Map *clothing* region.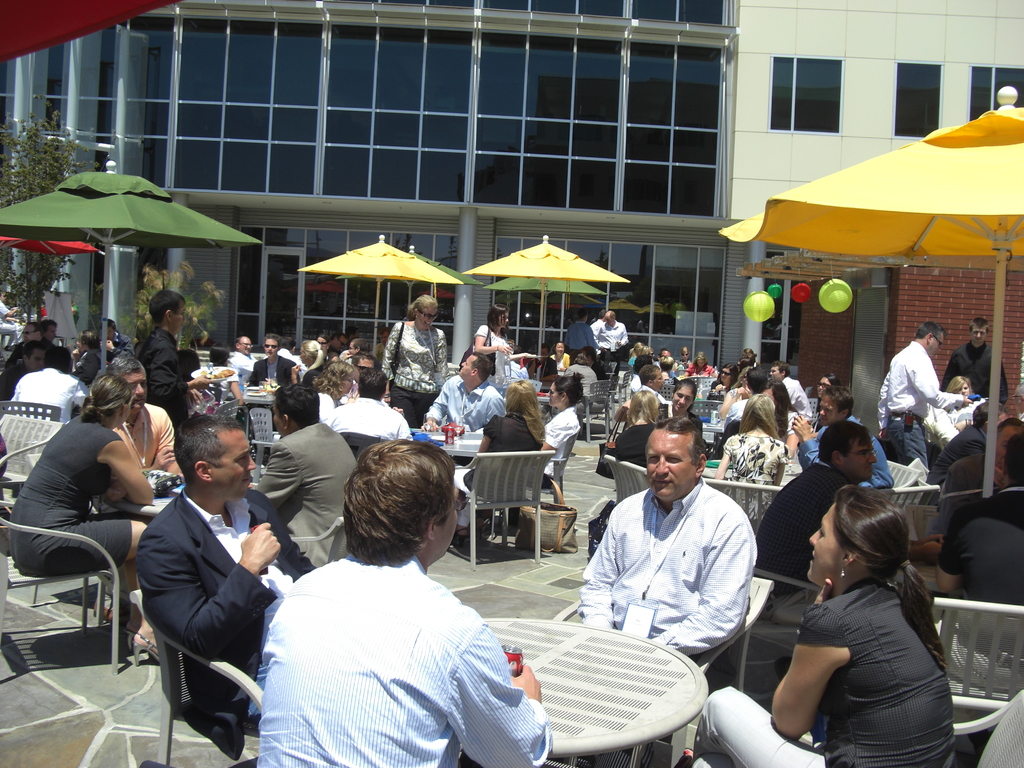
Mapped to rect(598, 319, 630, 366).
